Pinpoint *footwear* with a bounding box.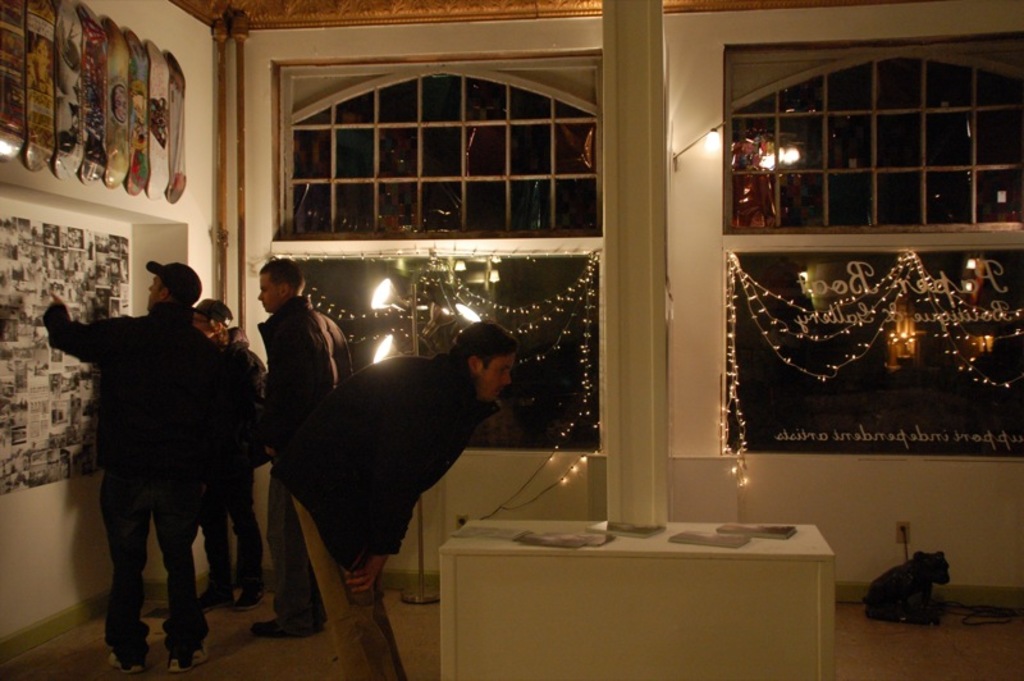
253, 603, 303, 635.
